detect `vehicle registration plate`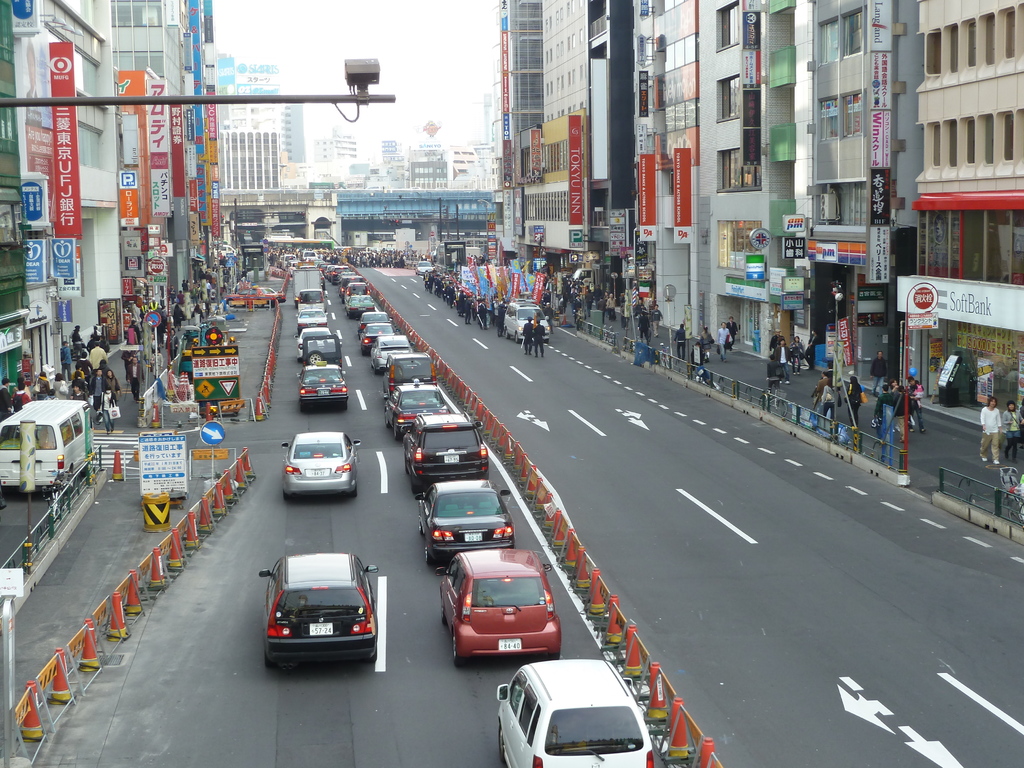
Rect(305, 471, 330, 476)
